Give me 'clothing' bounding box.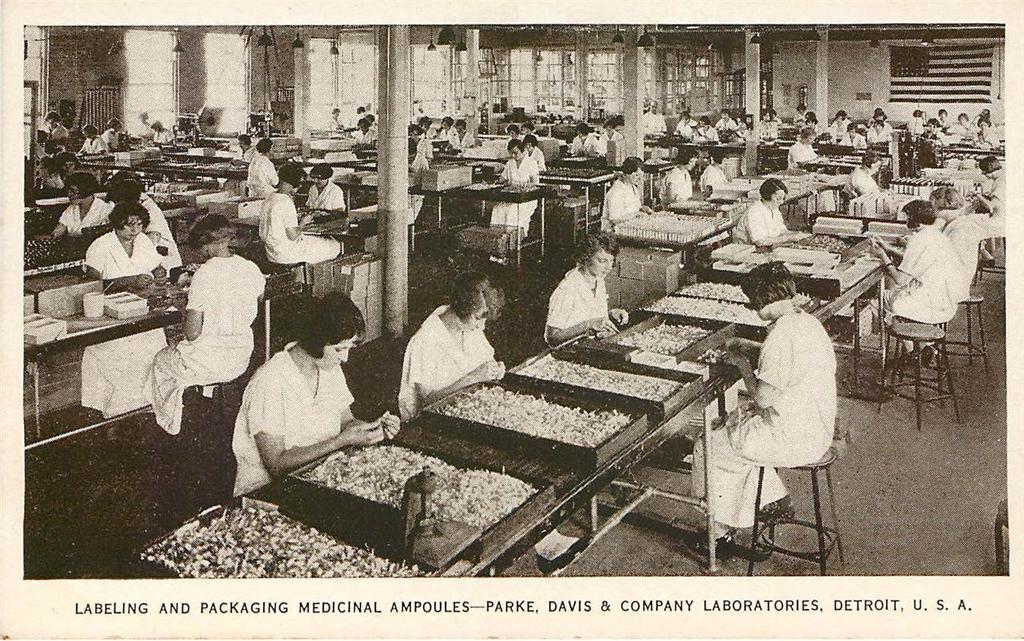
box(776, 146, 822, 178).
